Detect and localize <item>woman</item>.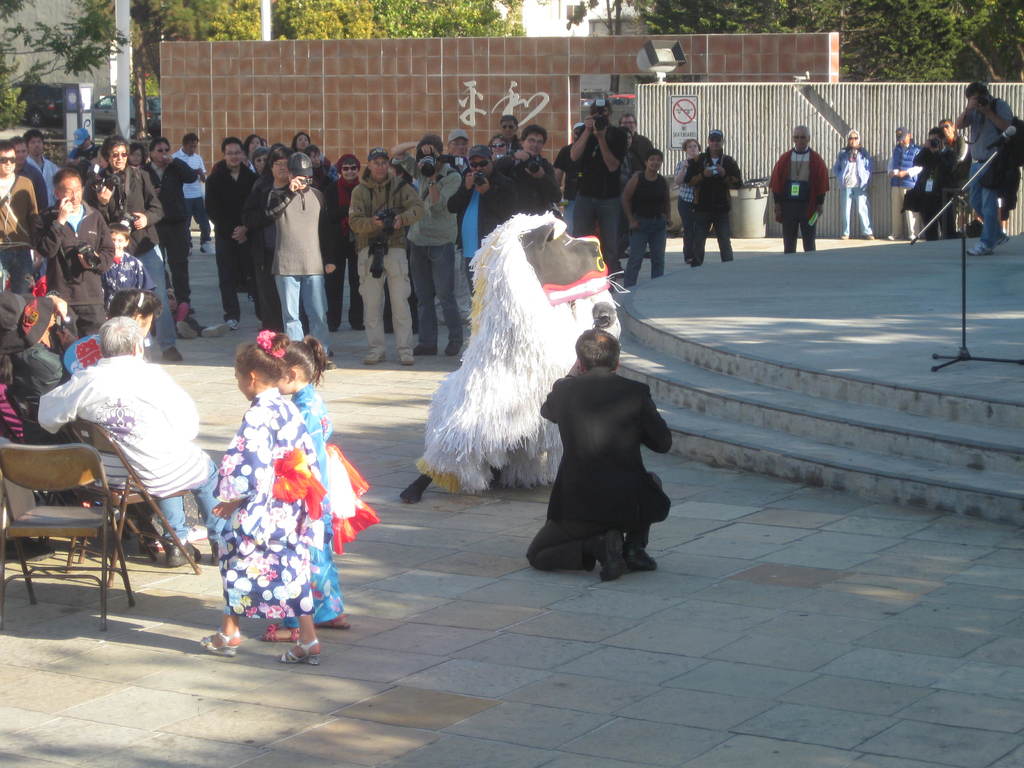
Localized at rect(253, 148, 291, 332).
